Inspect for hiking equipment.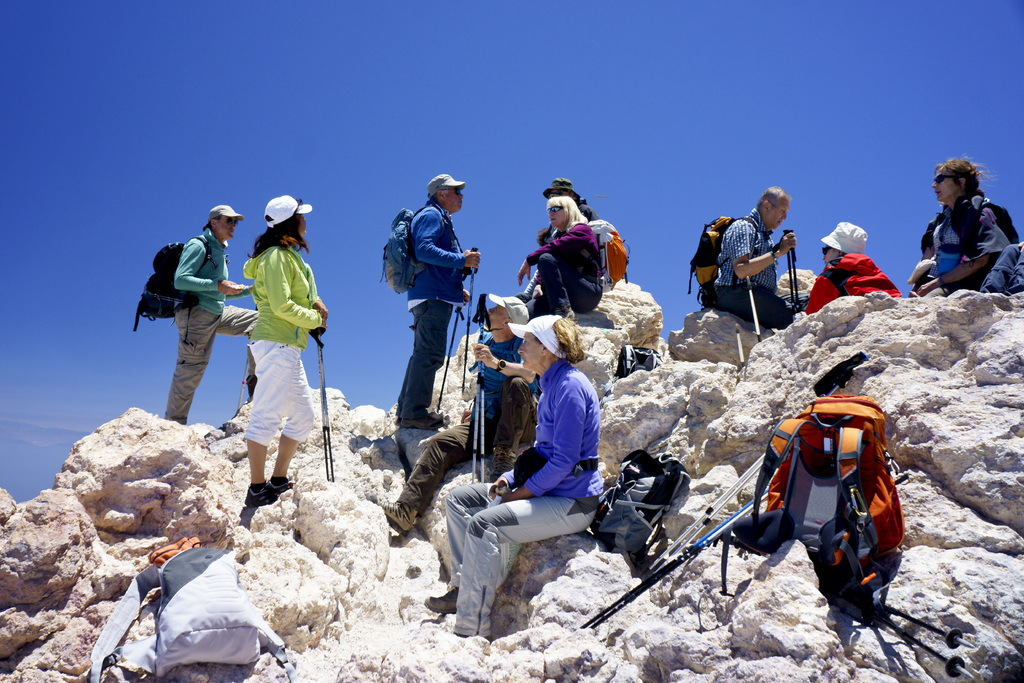
Inspection: bbox(596, 452, 720, 581).
